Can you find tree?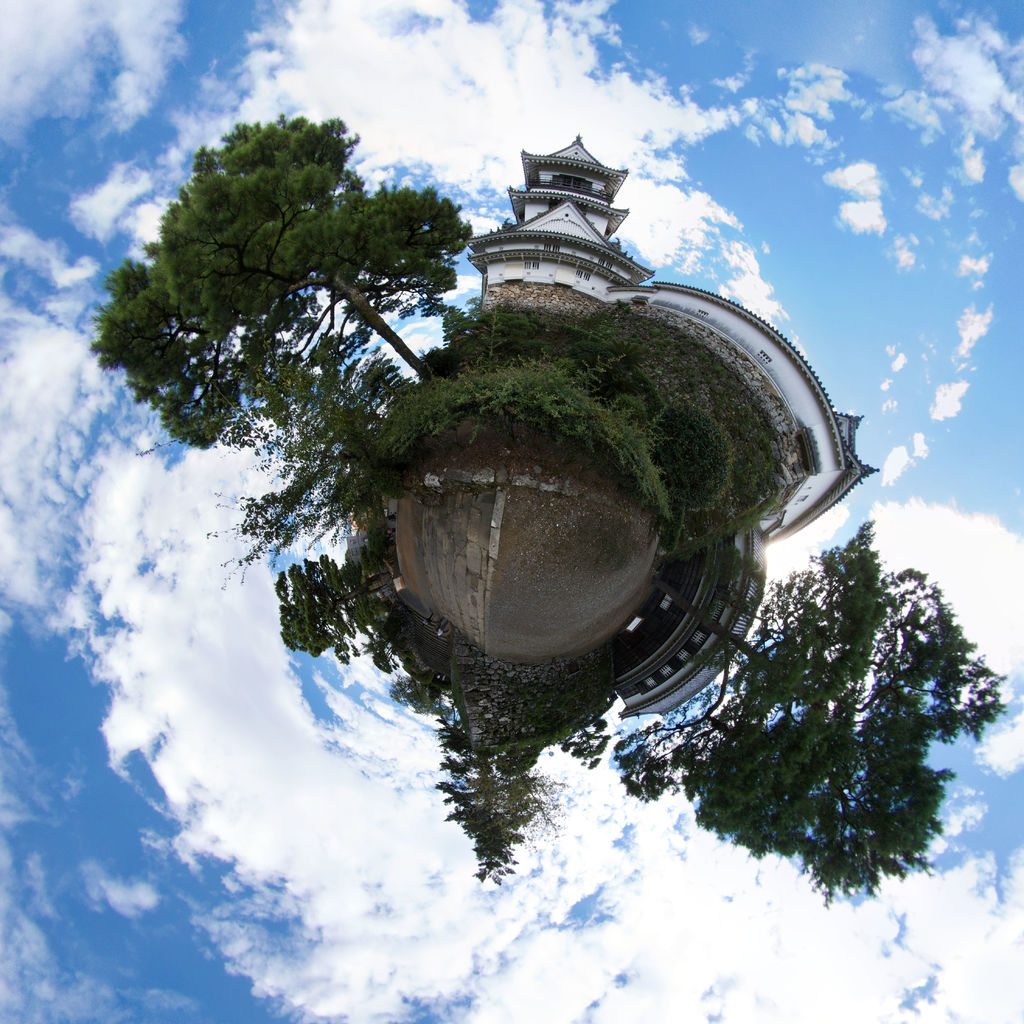
Yes, bounding box: region(265, 551, 389, 673).
